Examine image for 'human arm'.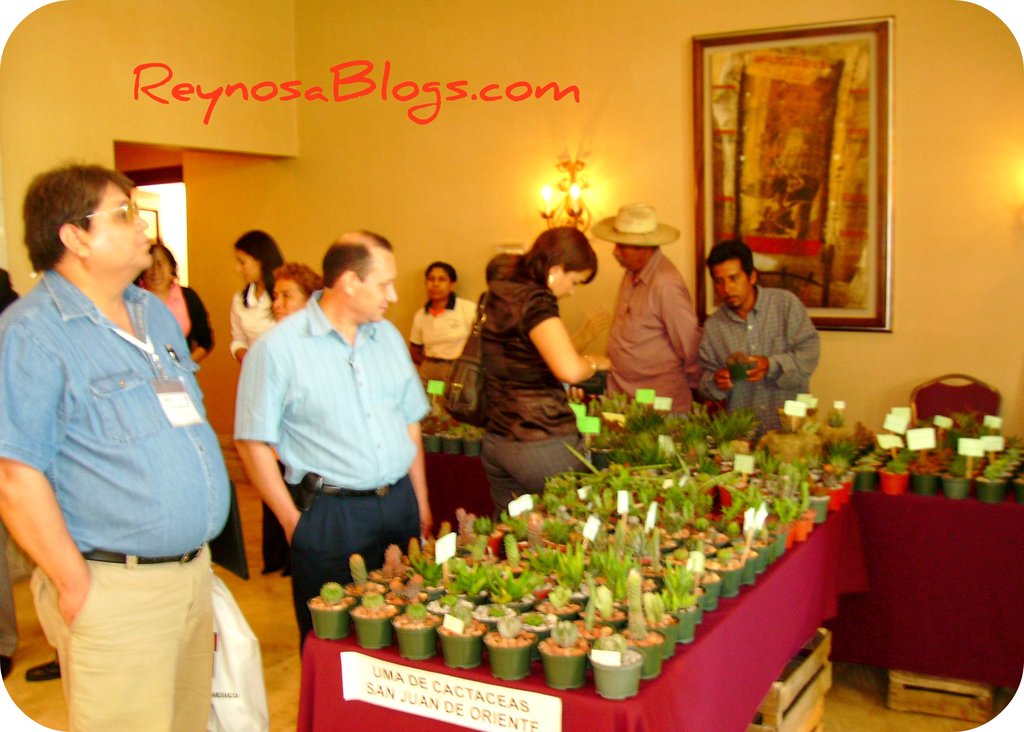
Examination result: Rect(403, 365, 433, 529).
